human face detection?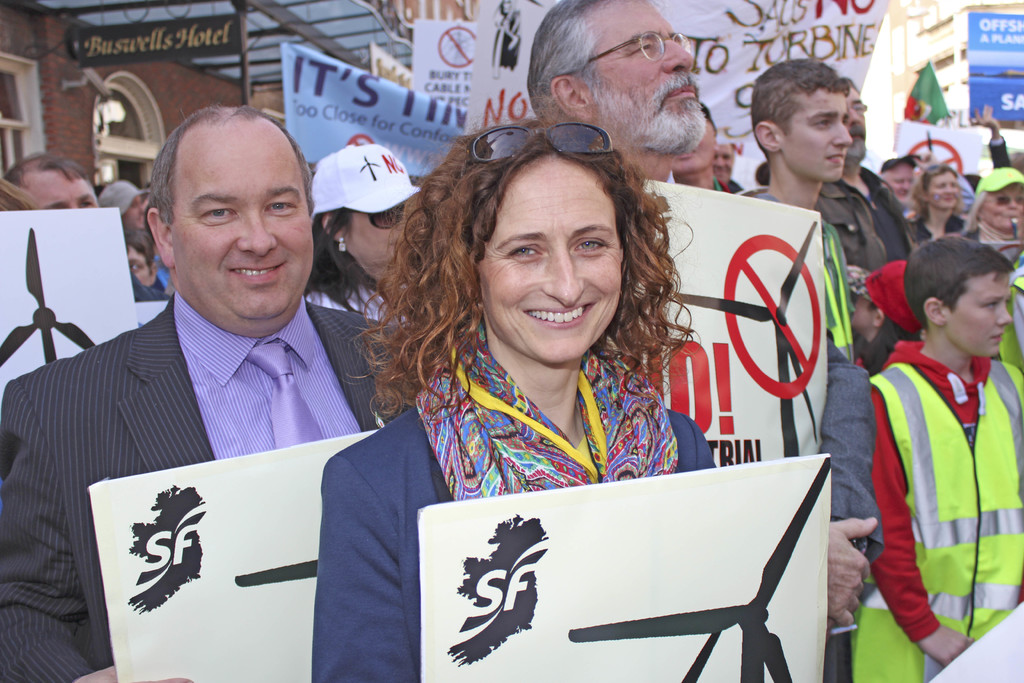
[left=787, top=94, right=852, bottom=181]
